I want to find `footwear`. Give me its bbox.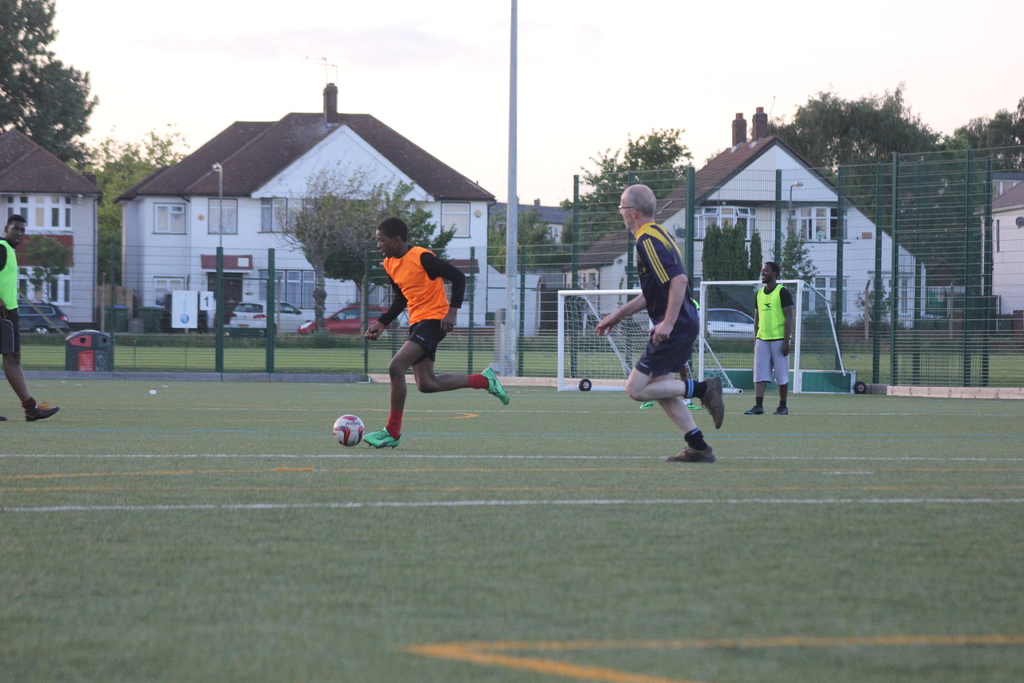
[26, 406, 63, 421].
